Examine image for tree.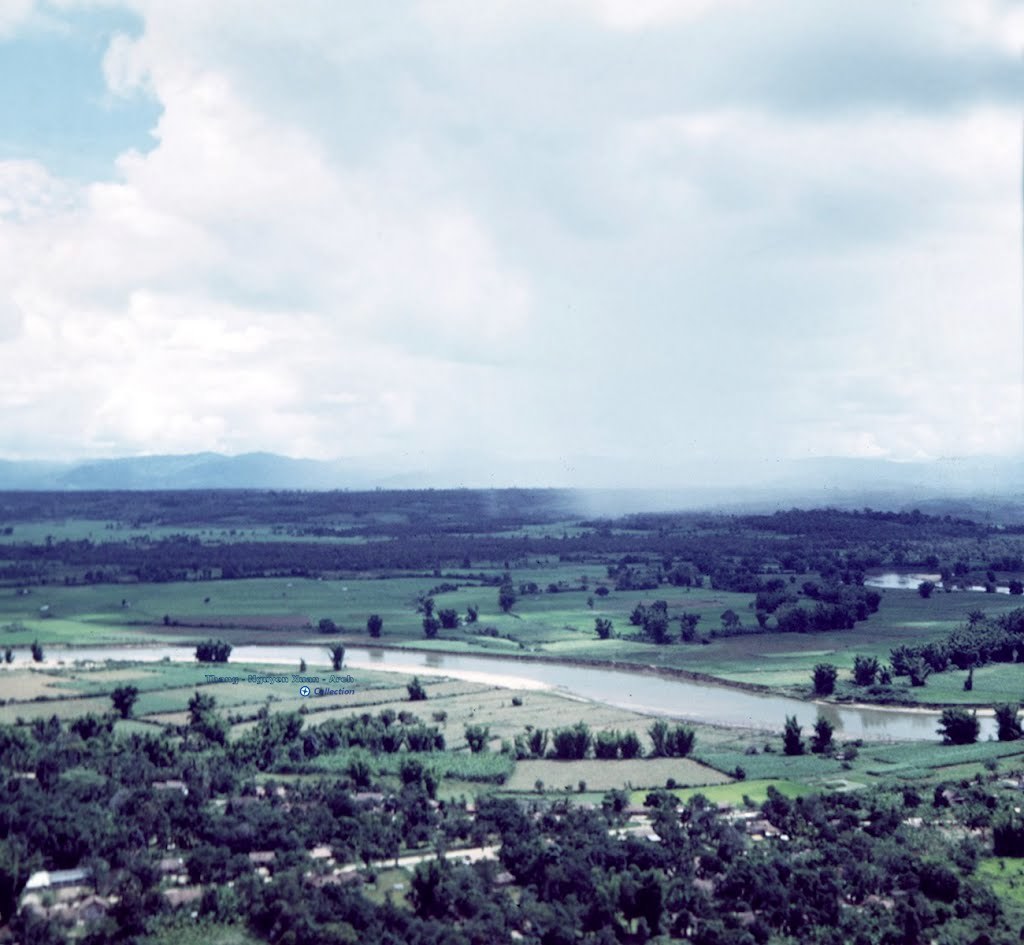
Examination result: <region>810, 664, 835, 701</region>.
